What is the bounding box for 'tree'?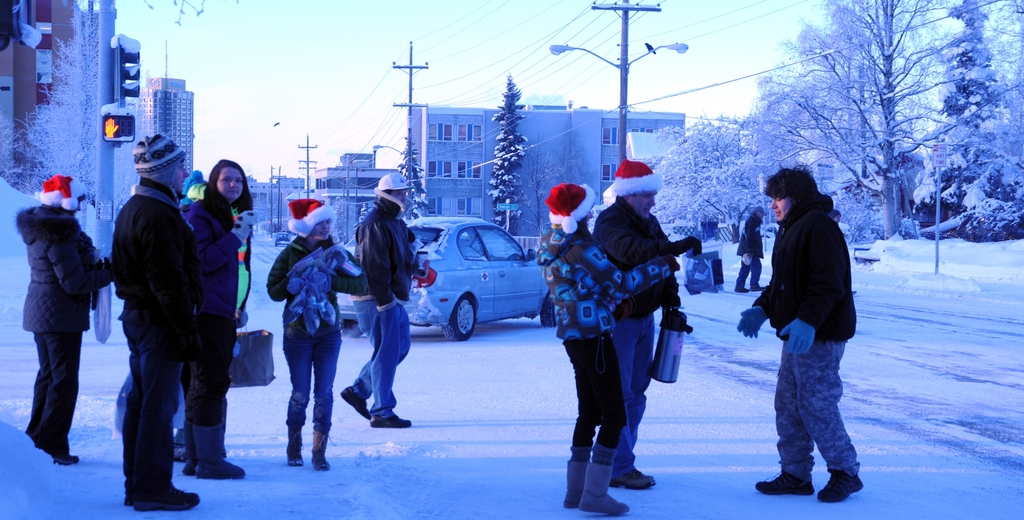
{"left": 399, "top": 126, "right": 433, "bottom": 222}.
